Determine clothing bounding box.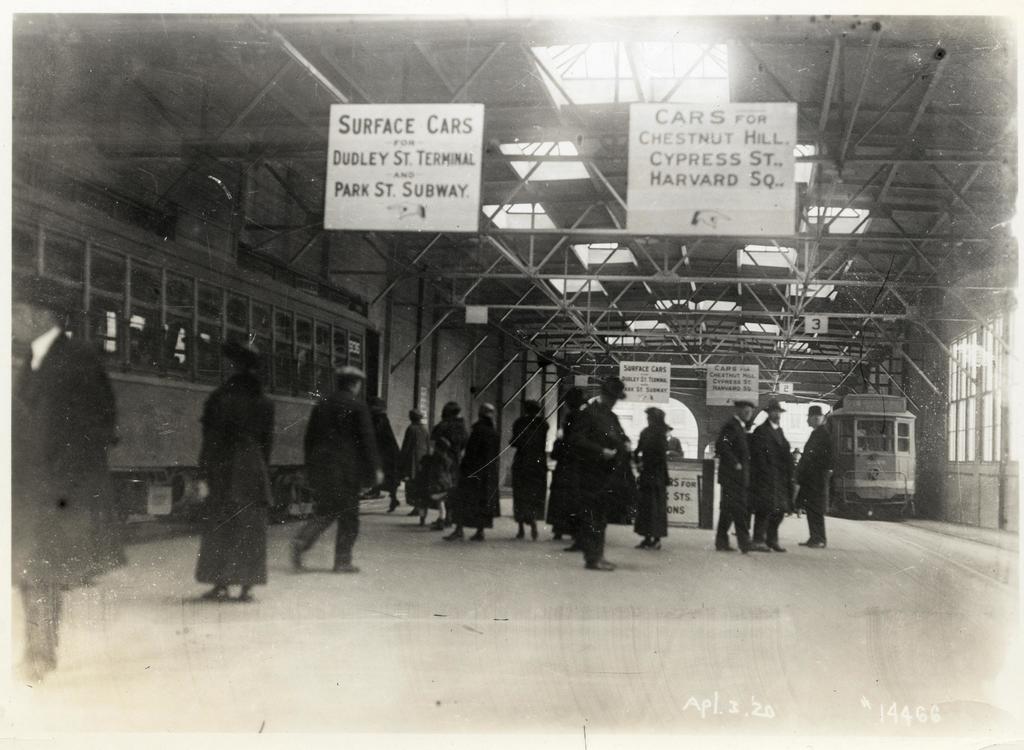
Determined: 791:420:830:547.
